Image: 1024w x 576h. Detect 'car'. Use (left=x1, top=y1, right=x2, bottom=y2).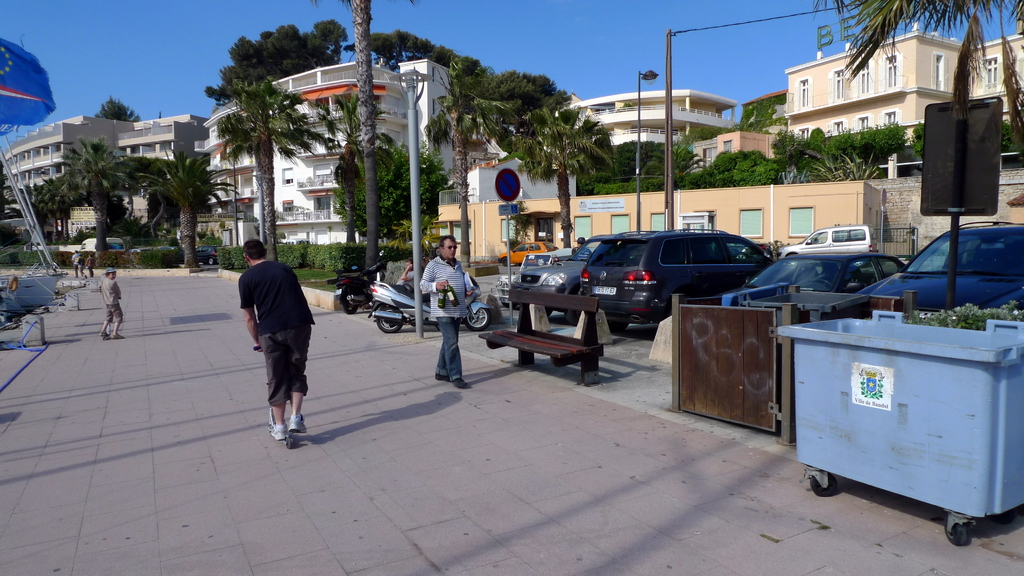
(left=195, top=246, right=220, bottom=266).
